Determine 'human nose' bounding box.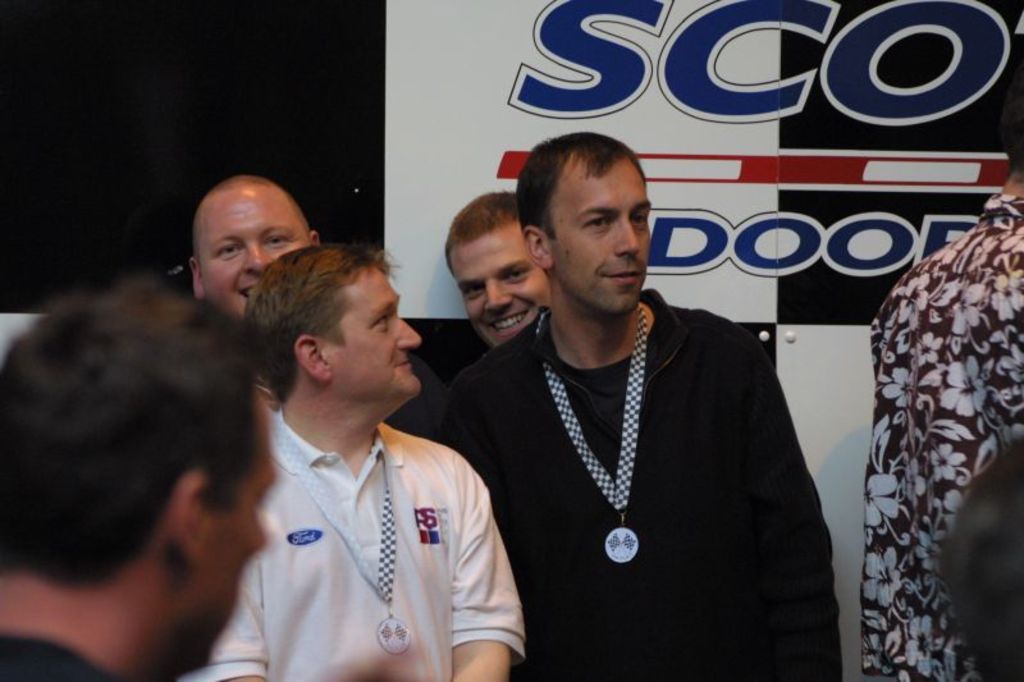
Determined: (481,273,516,310).
